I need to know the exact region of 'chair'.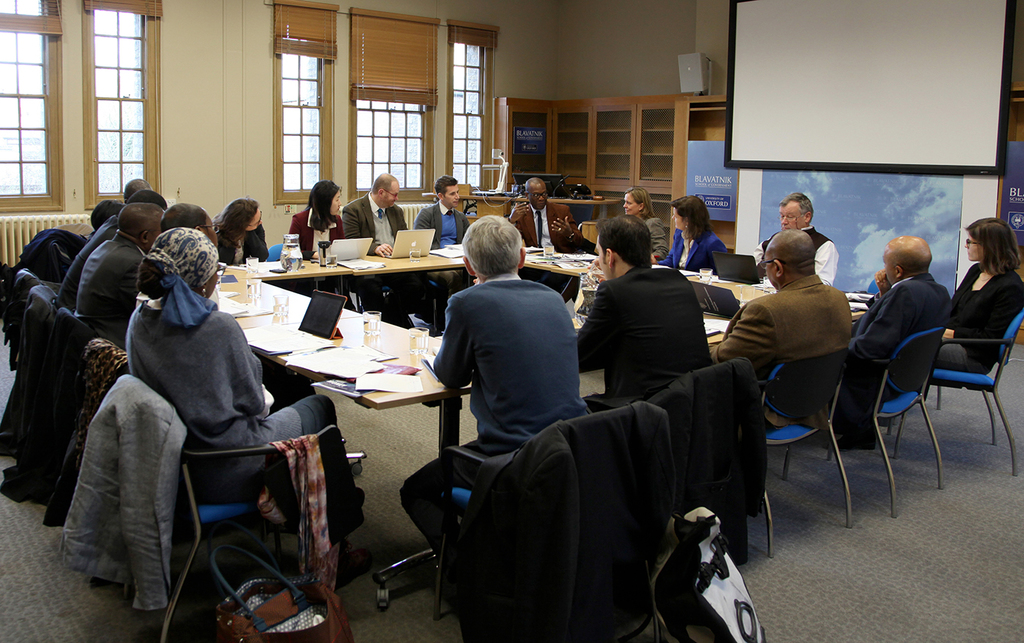
Region: <region>103, 312, 325, 642</region>.
